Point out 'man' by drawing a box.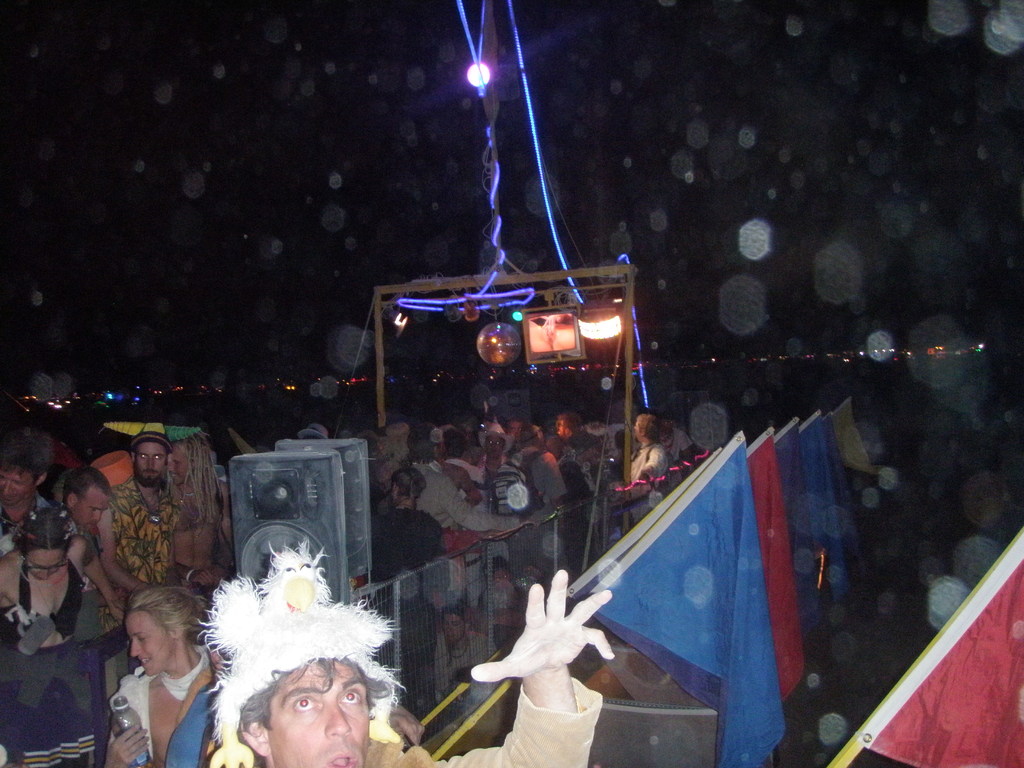
(92, 422, 230, 680).
